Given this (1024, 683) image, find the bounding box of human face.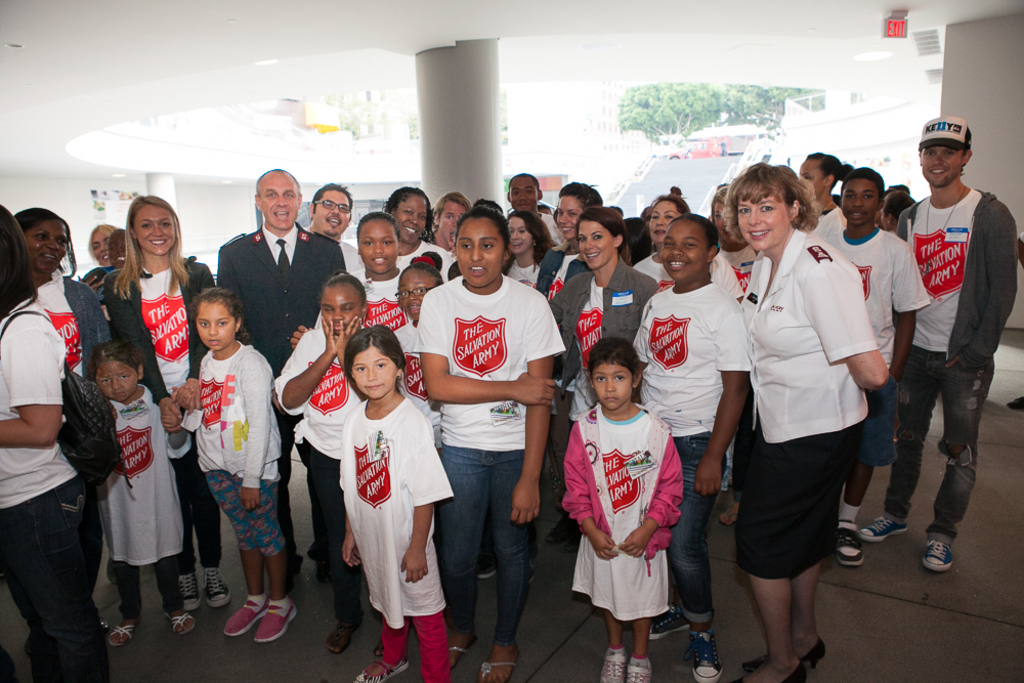
crop(586, 356, 635, 412).
